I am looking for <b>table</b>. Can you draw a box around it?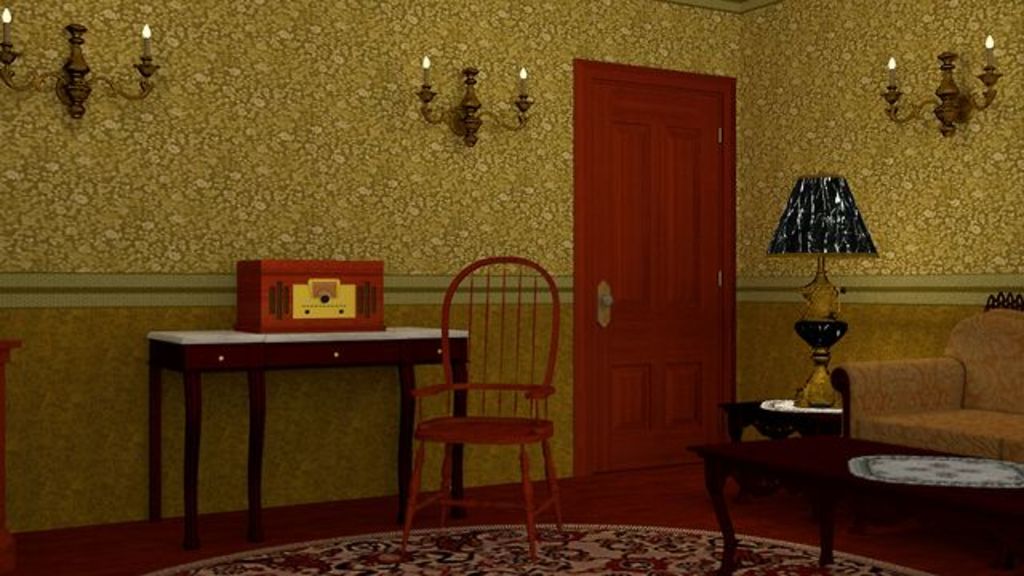
Sure, the bounding box is BBox(691, 434, 1022, 571).
